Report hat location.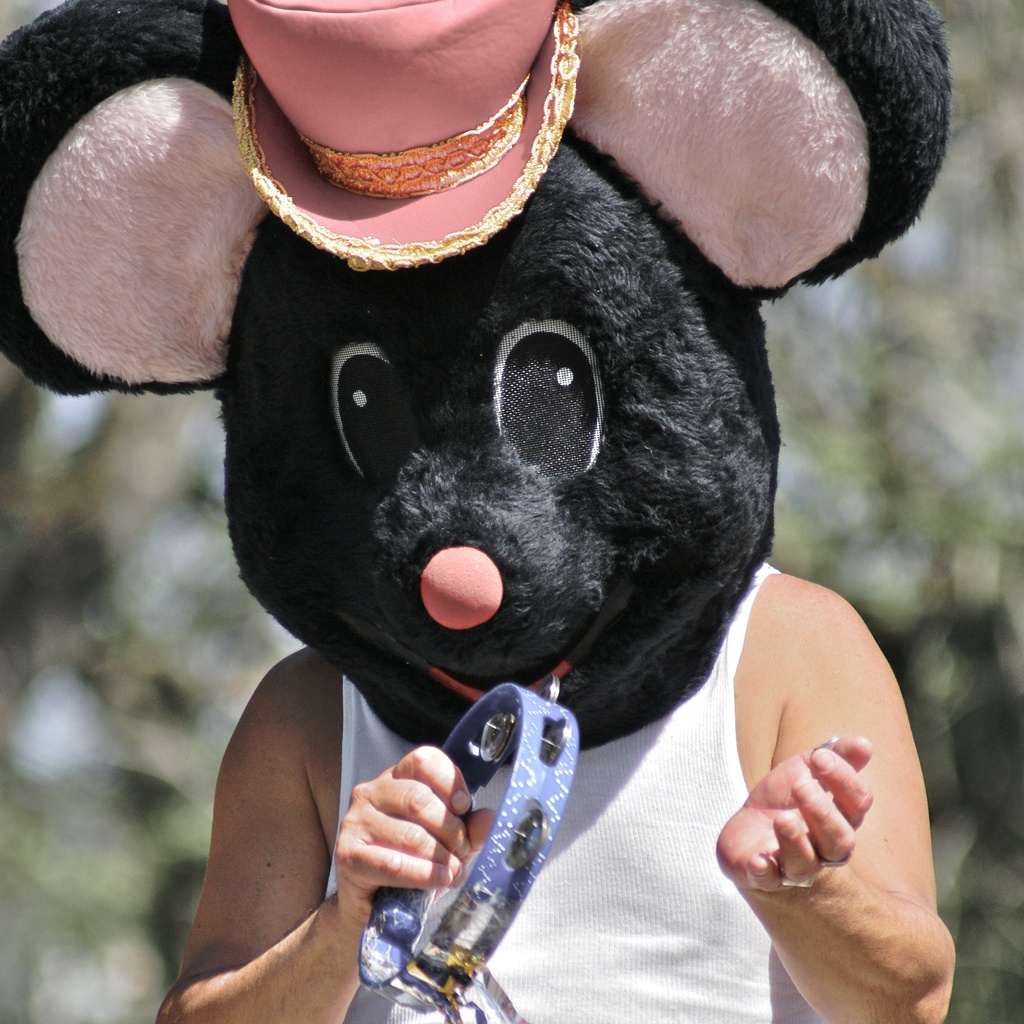
Report: locate(230, 0, 578, 273).
